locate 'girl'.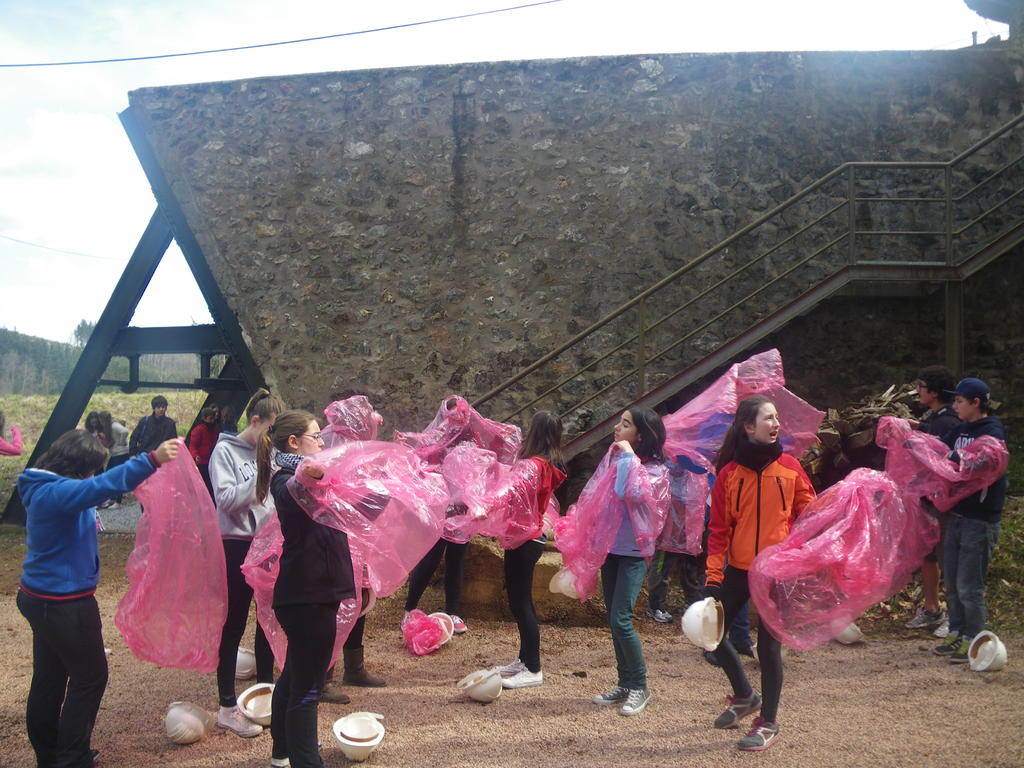
Bounding box: x1=488, y1=404, x2=566, y2=691.
